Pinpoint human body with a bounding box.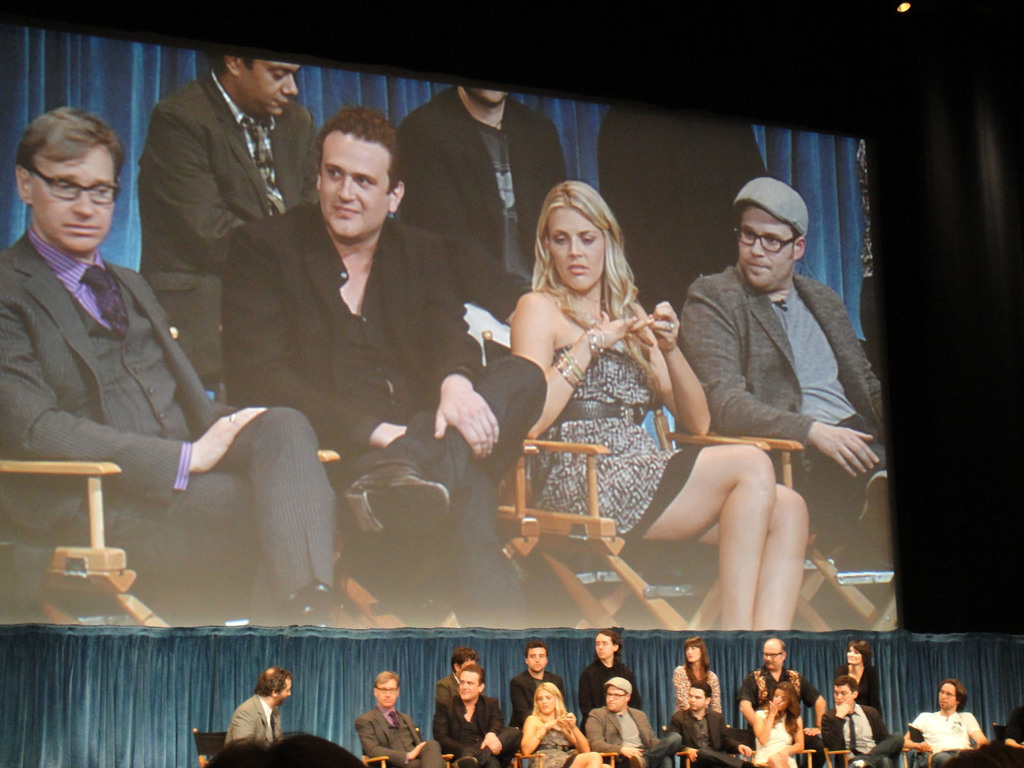
575, 665, 640, 716.
